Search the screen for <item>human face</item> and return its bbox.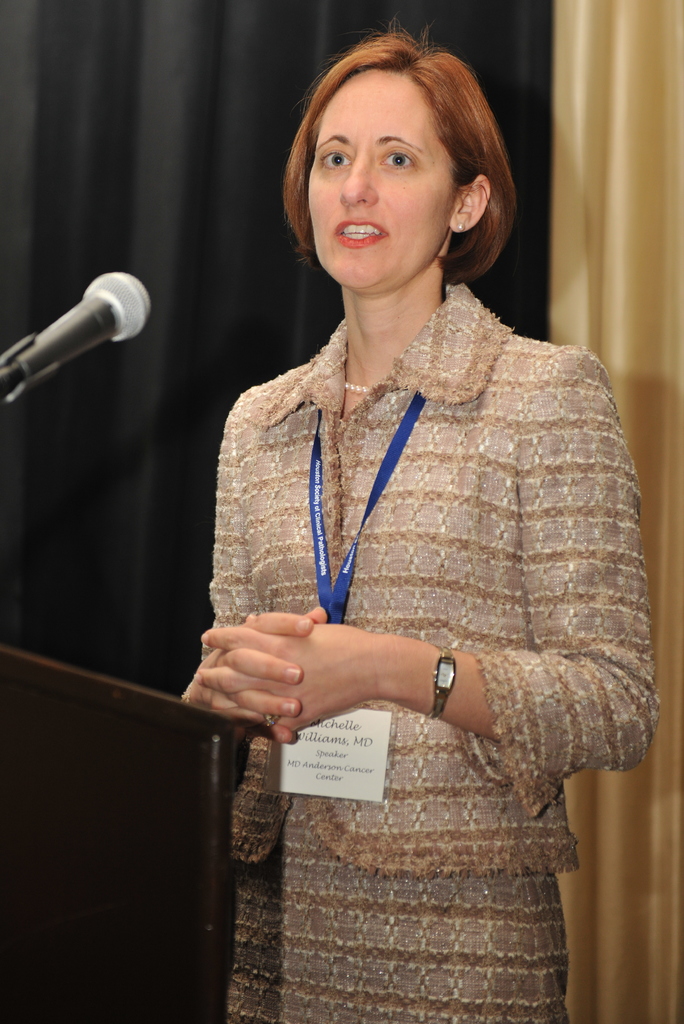
Found: (left=309, top=75, right=467, bottom=286).
